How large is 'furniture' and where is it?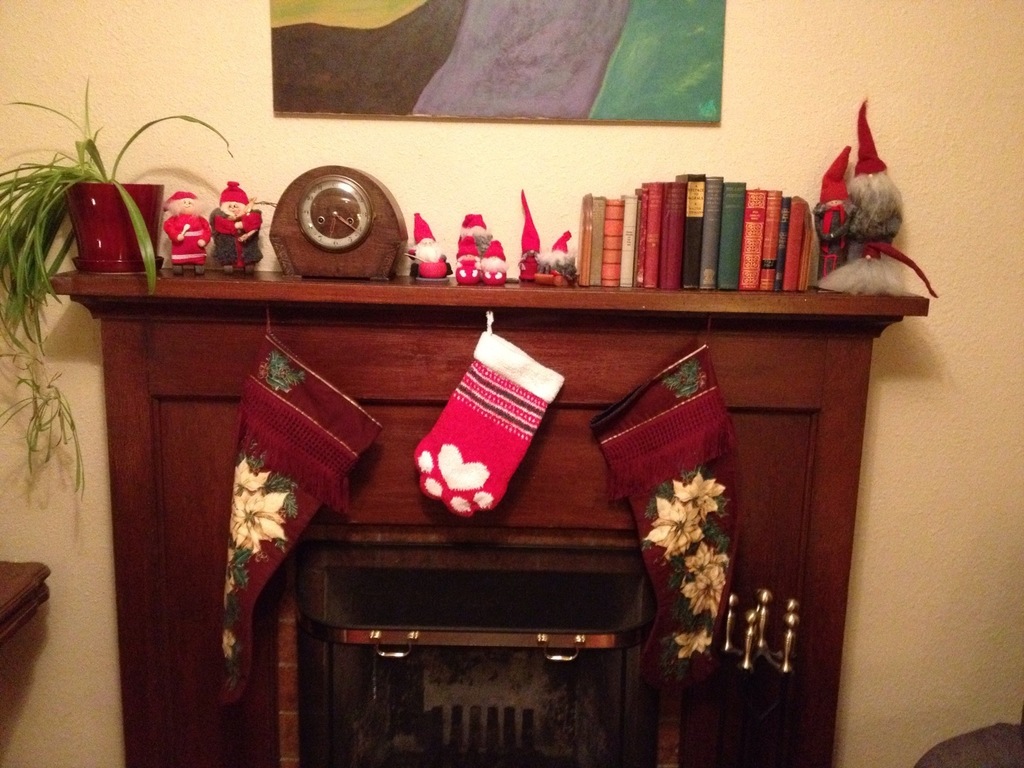
Bounding box: bbox=[912, 723, 1023, 767].
